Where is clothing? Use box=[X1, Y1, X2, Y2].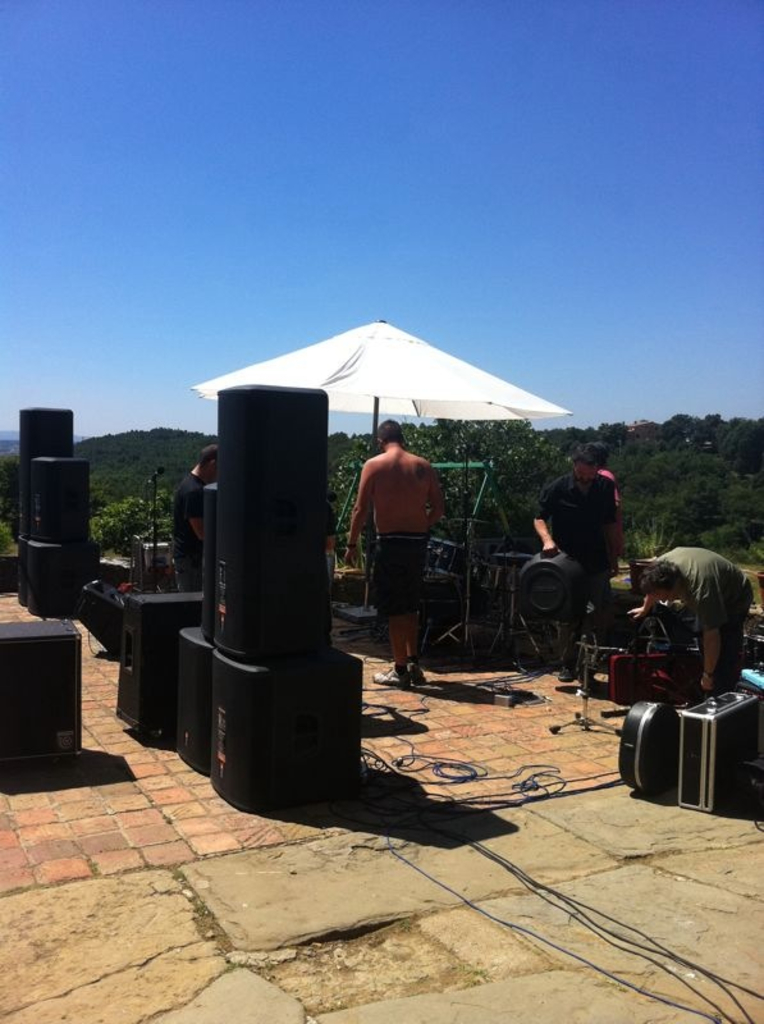
box=[535, 474, 621, 667].
